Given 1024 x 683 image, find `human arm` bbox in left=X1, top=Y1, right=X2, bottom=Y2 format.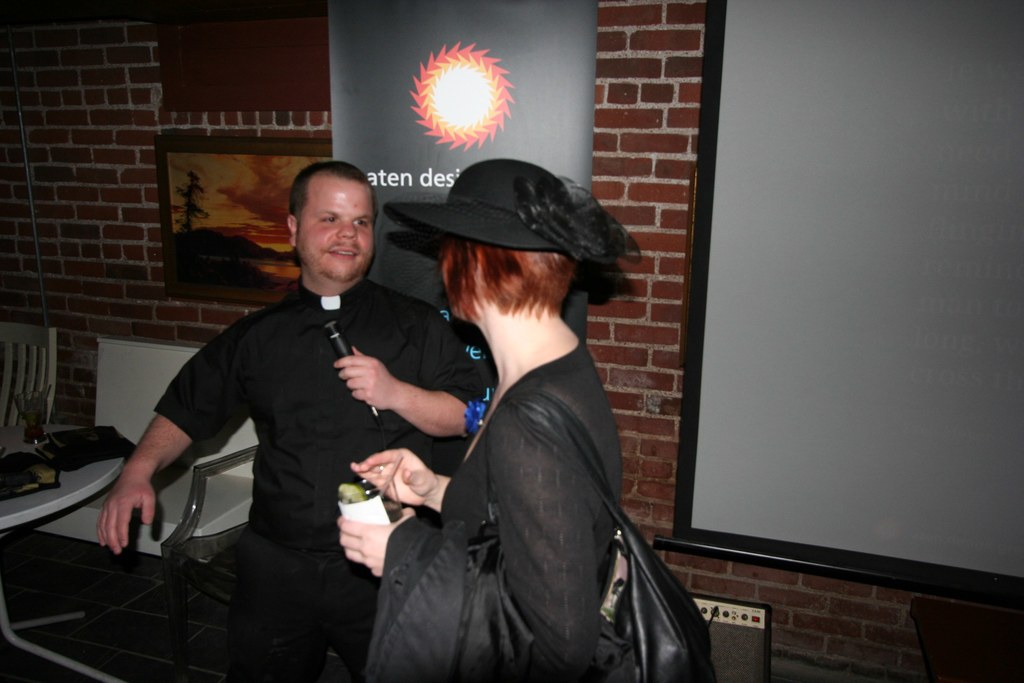
left=97, top=317, right=245, bottom=554.
